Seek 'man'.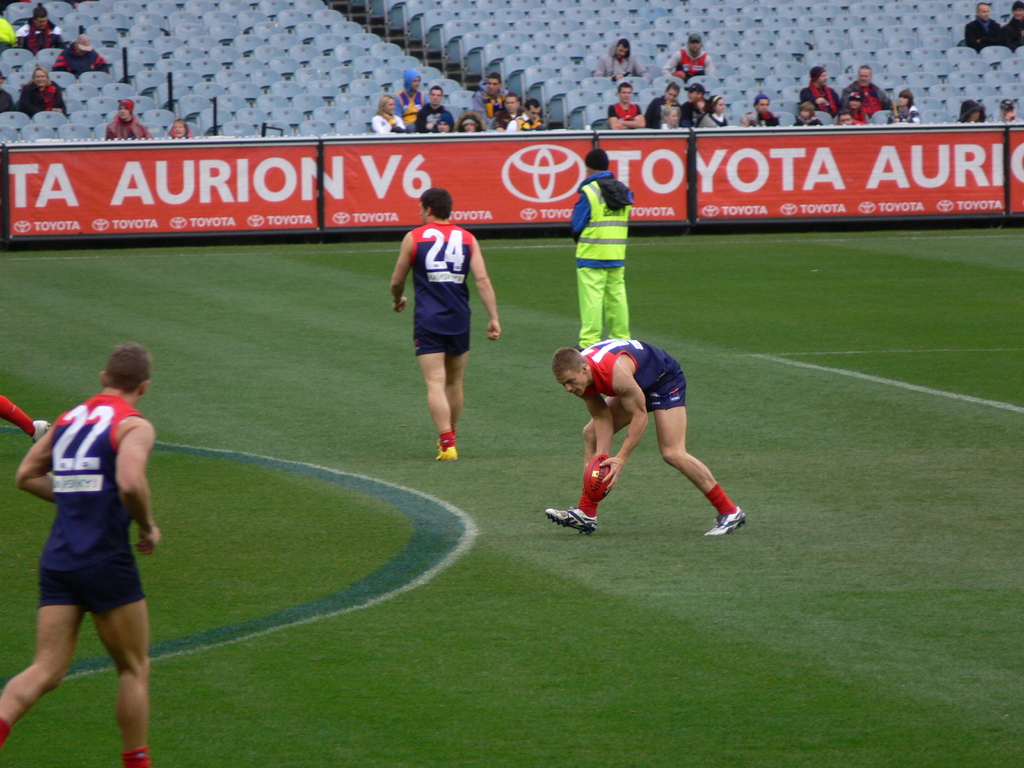
bbox(574, 154, 649, 328).
